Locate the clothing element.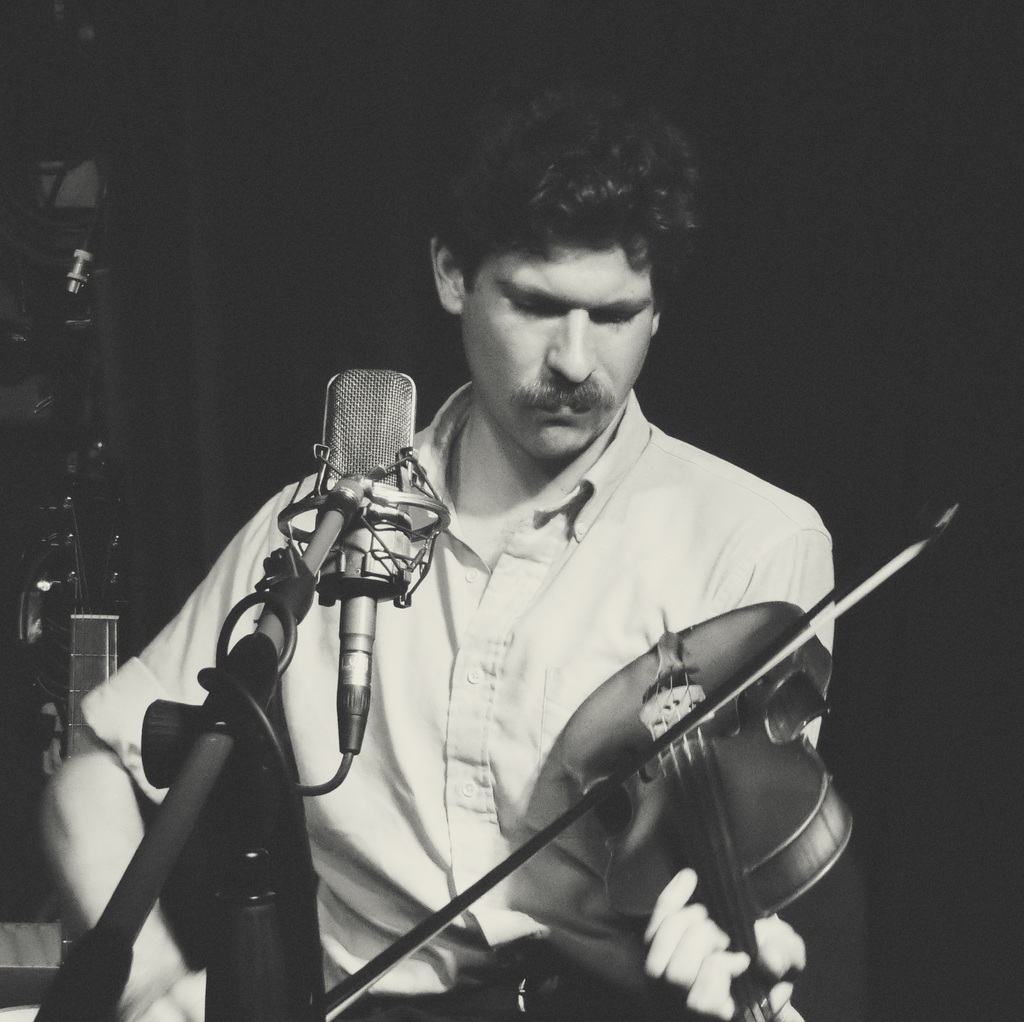
Element bbox: Rect(74, 387, 835, 1021).
